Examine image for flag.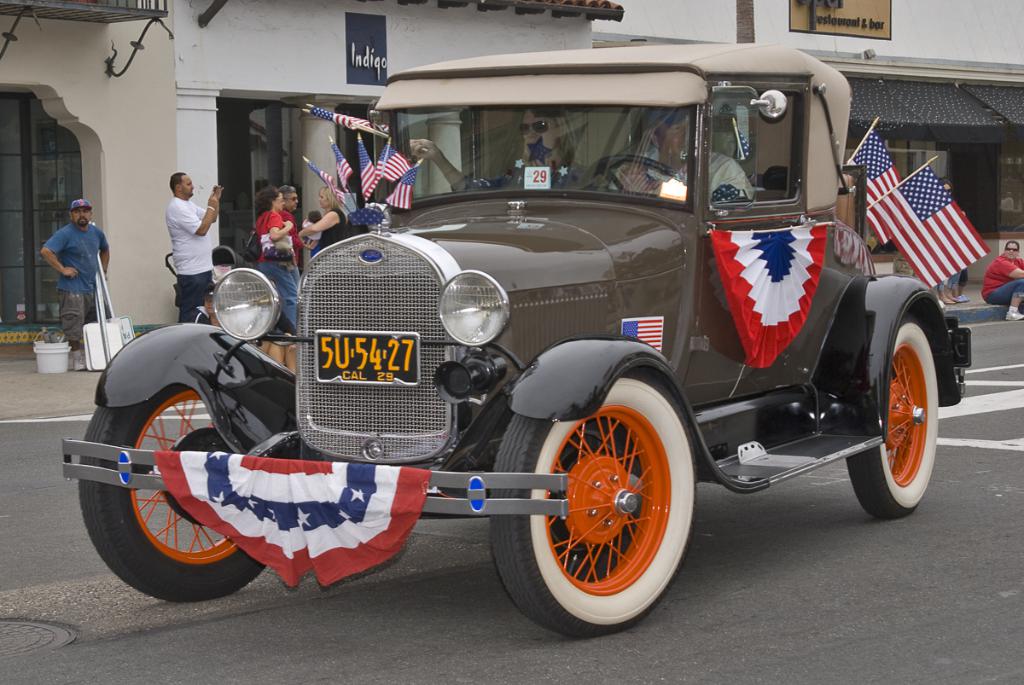
Examination result: rect(382, 163, 426, 214).
